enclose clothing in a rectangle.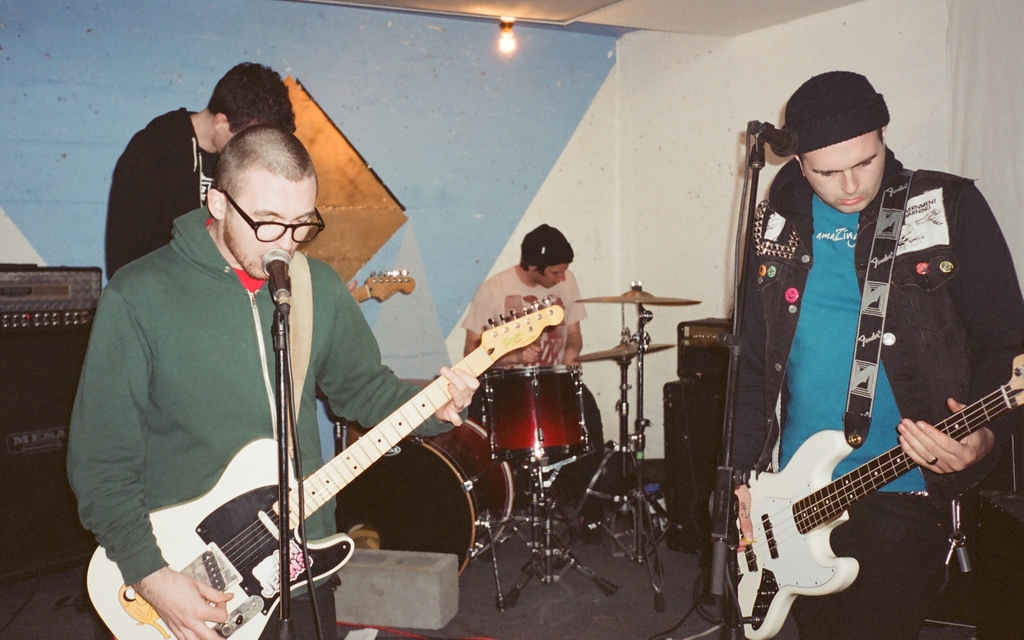
783/490/959/639.
